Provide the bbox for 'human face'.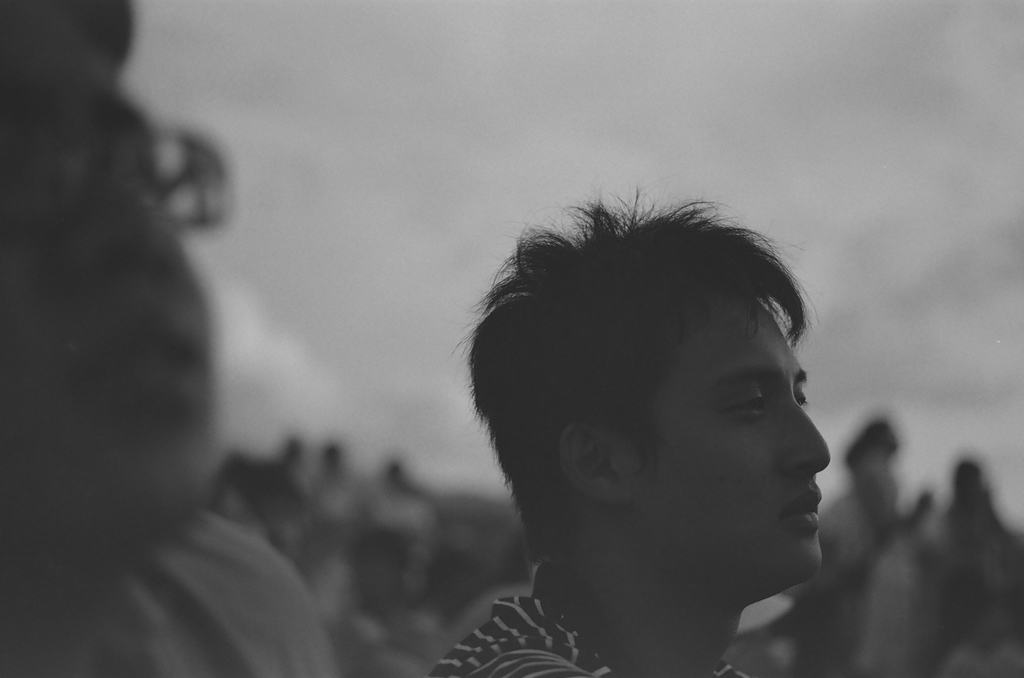
select_region(0, 0, 217, 578).
